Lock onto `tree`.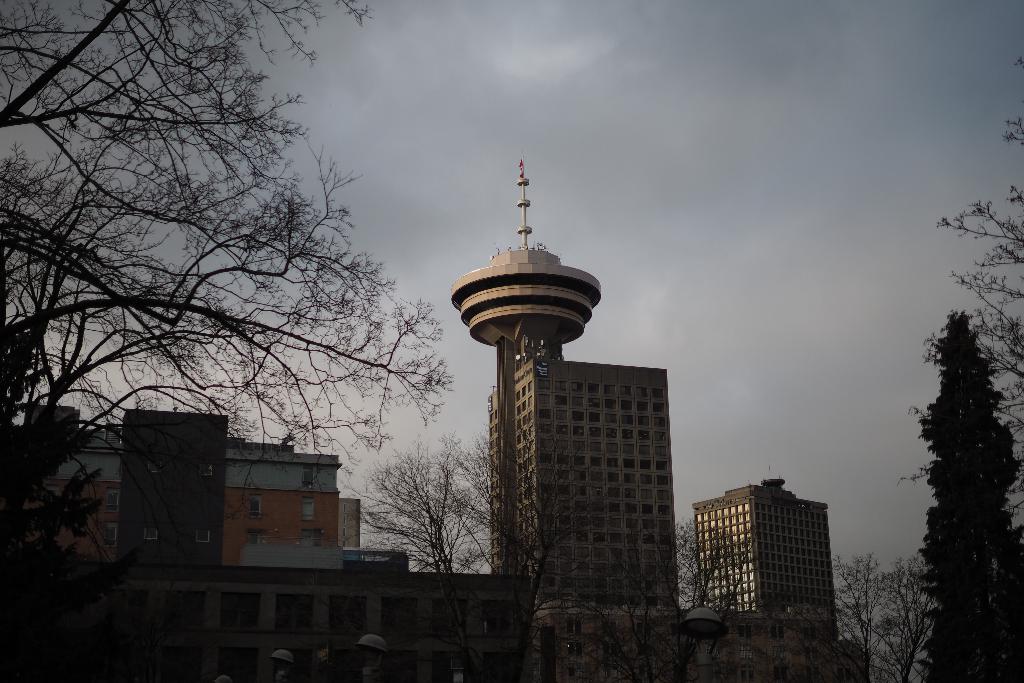
Locked: l=0, t=0, r=461, b=567.
